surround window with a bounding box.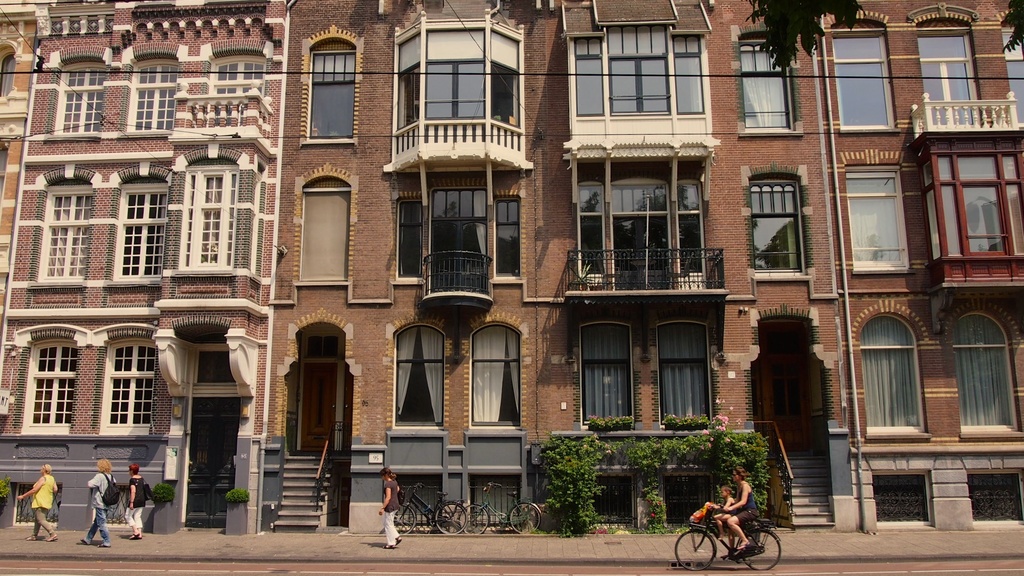
[89, 484, 136, 530].
